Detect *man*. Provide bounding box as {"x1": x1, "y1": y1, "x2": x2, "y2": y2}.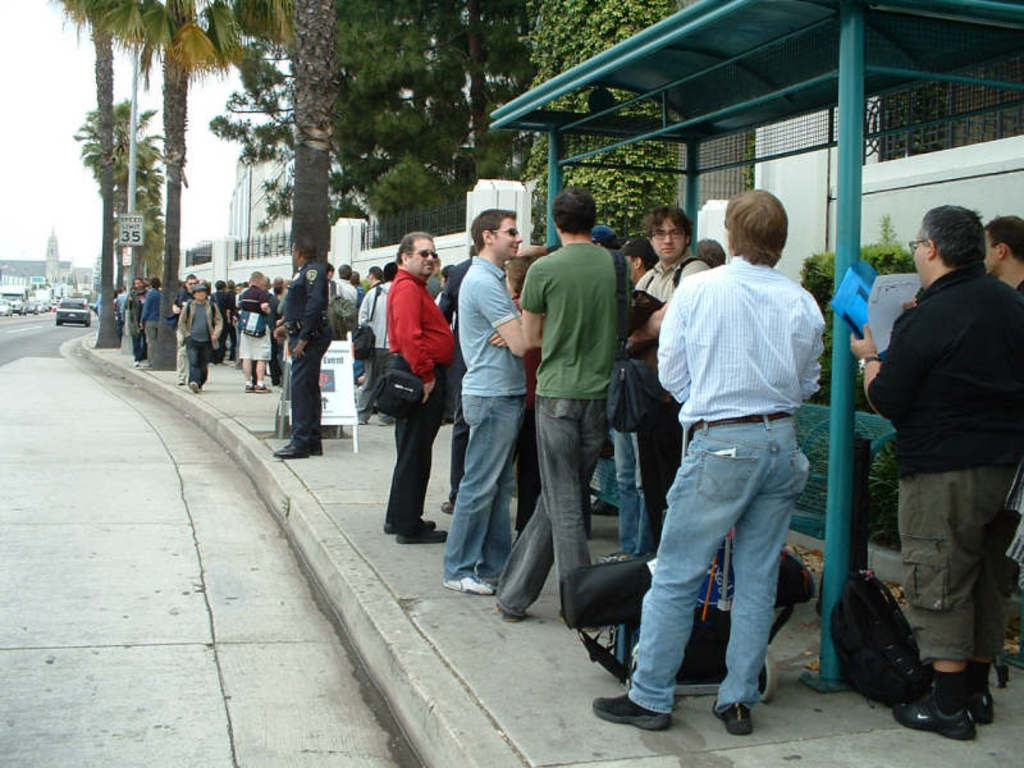
{"x1": 627, "y1": 188, "x2": 840, "y2": 727}.
